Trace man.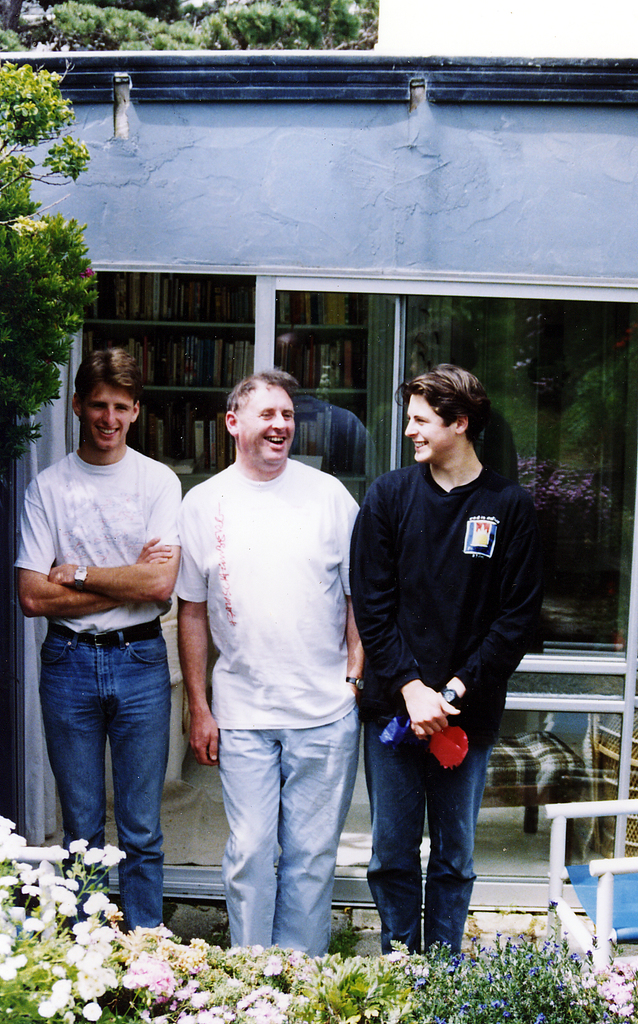
Traced to select_region(350, 363, 537, 979).
